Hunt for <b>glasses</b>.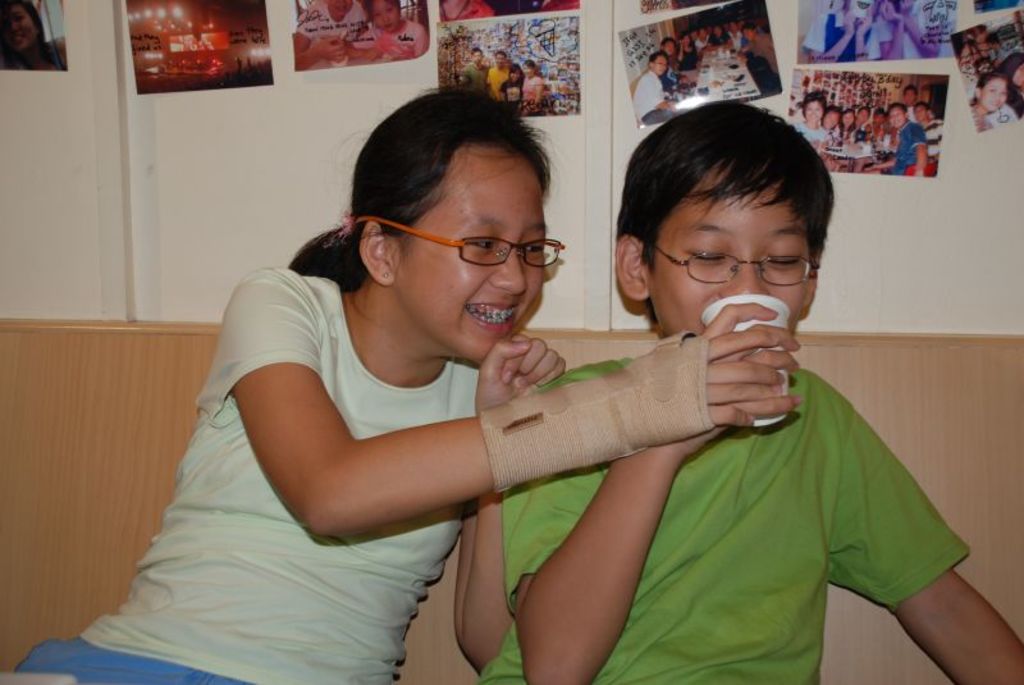
Hunted down at bbox=(371, 216, 572, 273).
